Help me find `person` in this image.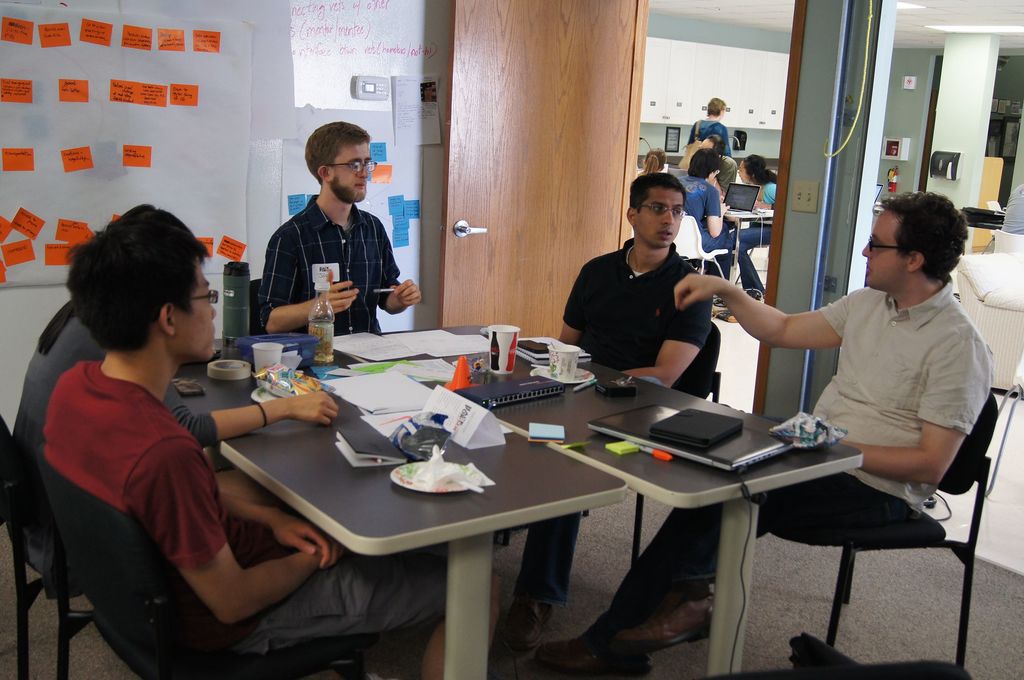
Found it: x1=9, y1=208, x2=341, y2=601.
